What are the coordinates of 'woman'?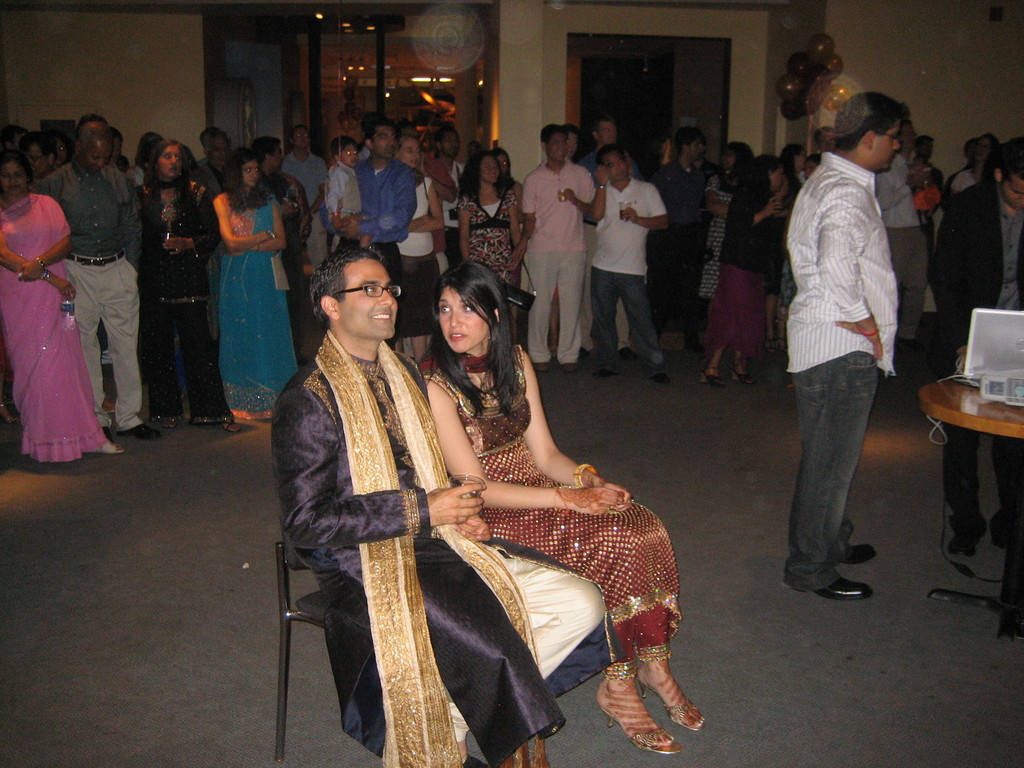
box=[454, 150, 525, 344].
